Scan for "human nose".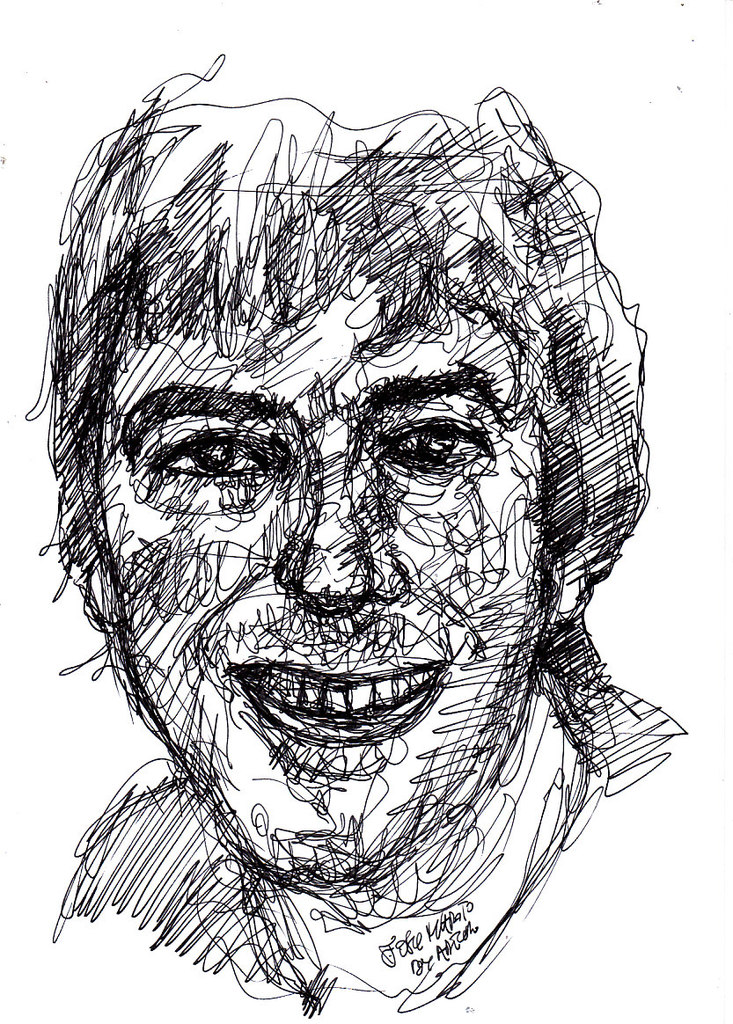
Scan result: bbox=[279, 429, 405, 619].
